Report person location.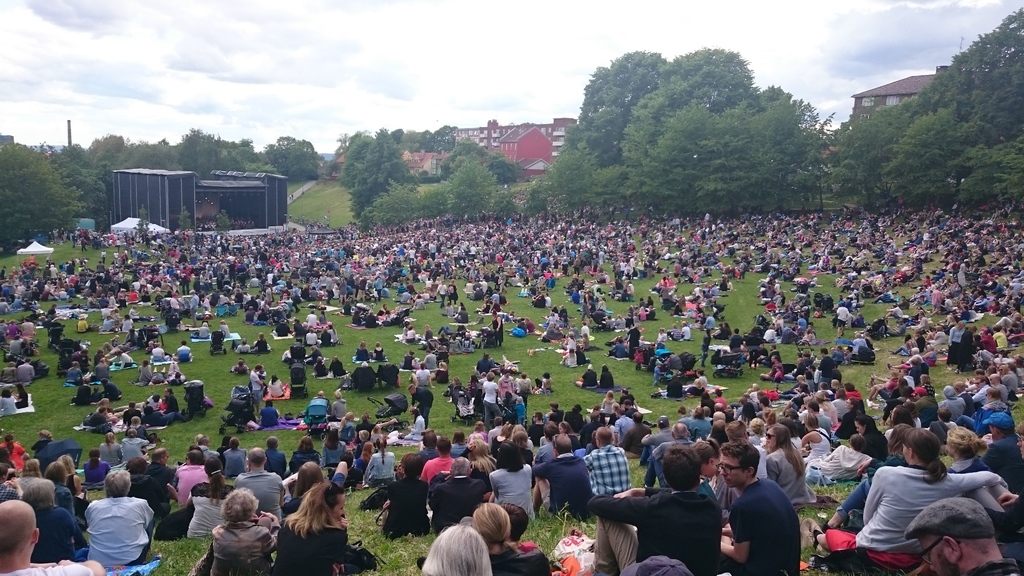
Report: [642,420,693,486].
